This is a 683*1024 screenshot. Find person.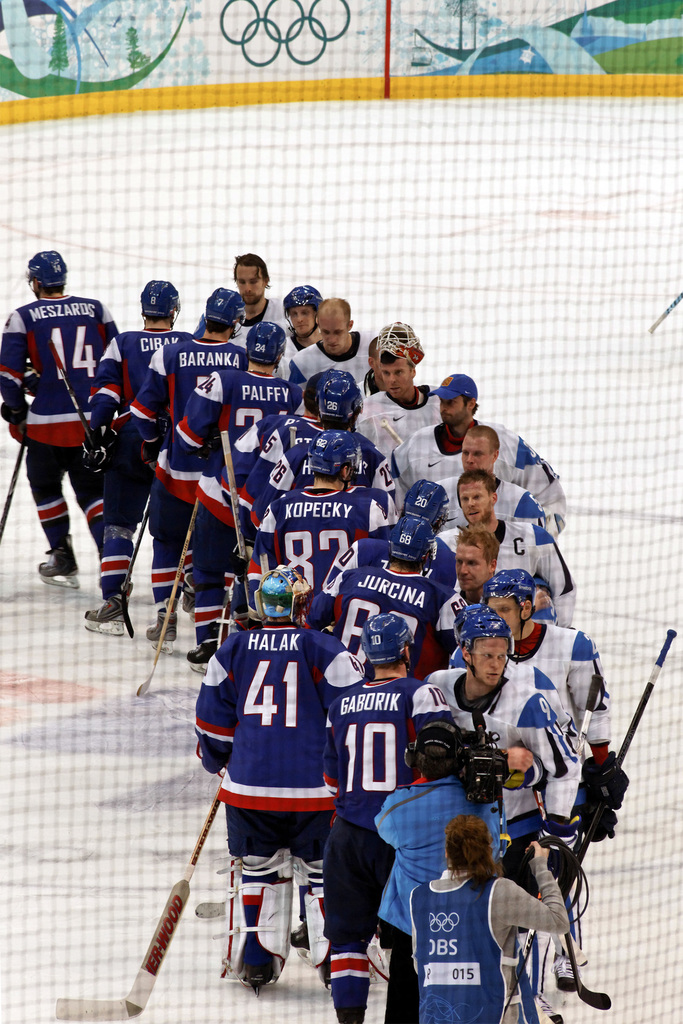
Bounding box: {"x1": 397, "y1": 817, "x2": 563, "y2": 1023}.
